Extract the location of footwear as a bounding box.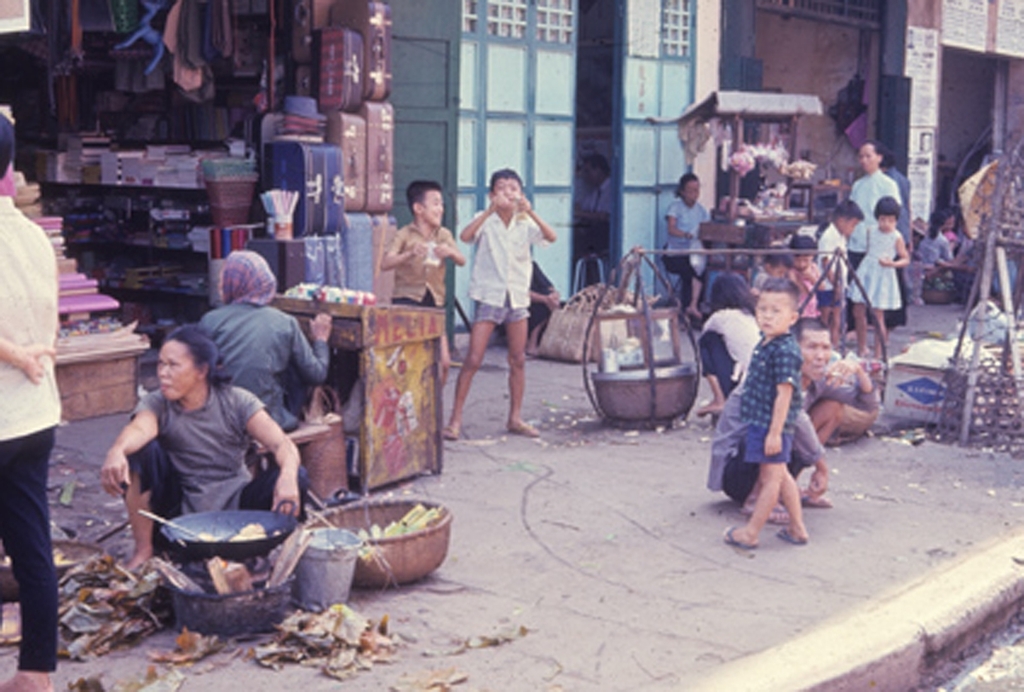
select_region(441, 424, 463, 444).
